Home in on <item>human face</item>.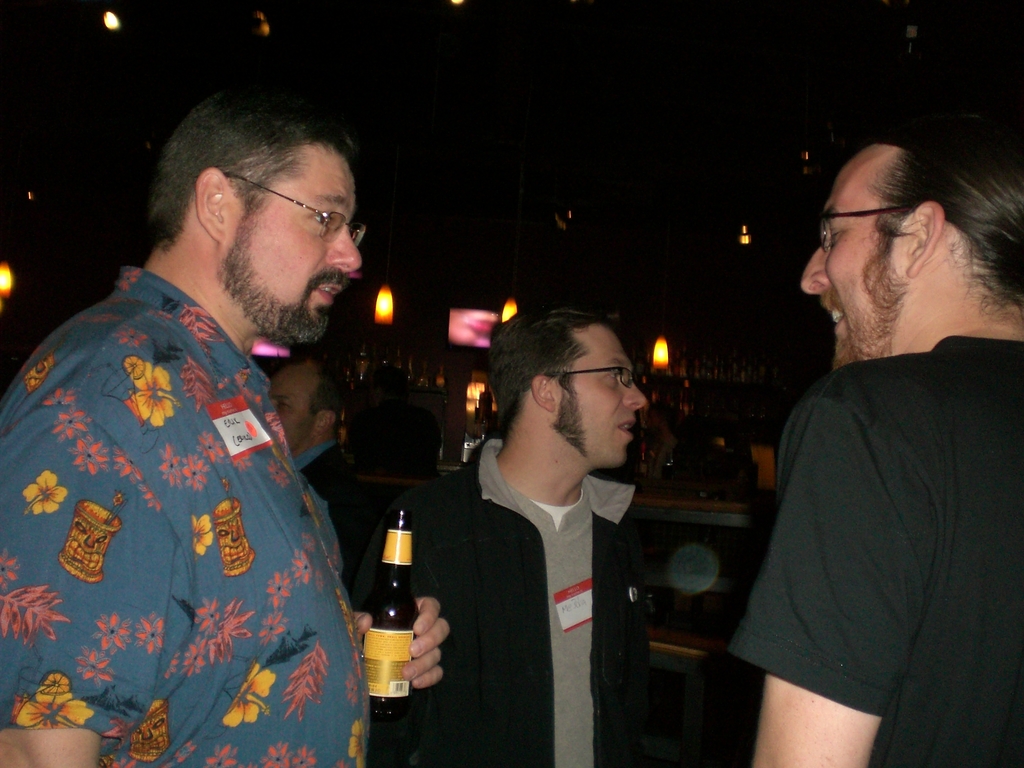
Homed in at 268 358 324 452.
